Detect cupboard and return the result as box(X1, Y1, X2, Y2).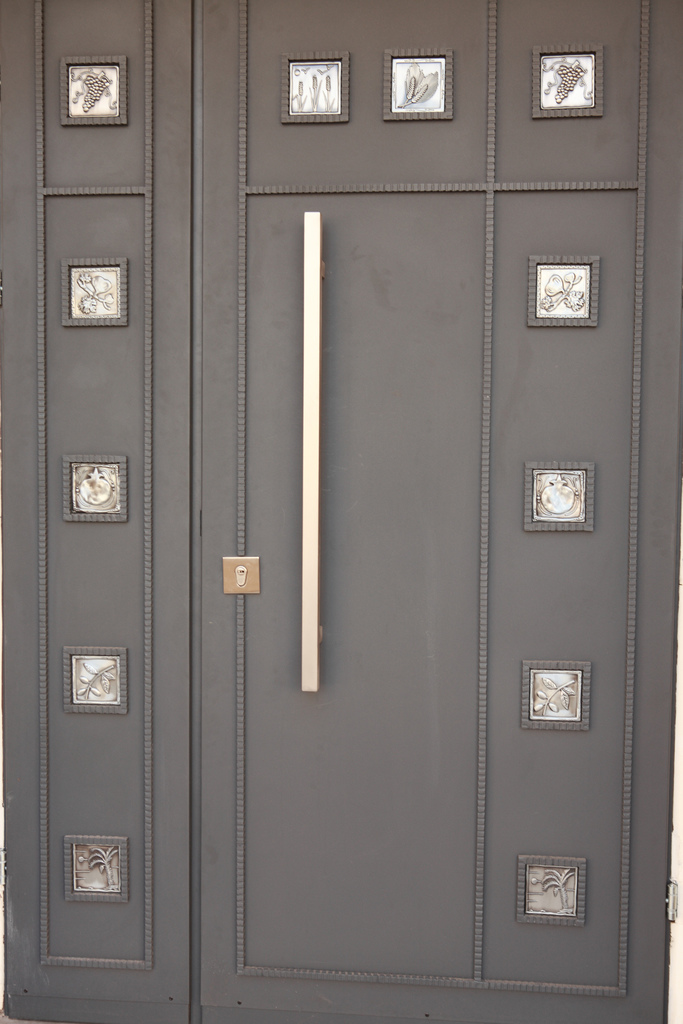
box(0, 0, 682, 1023).
